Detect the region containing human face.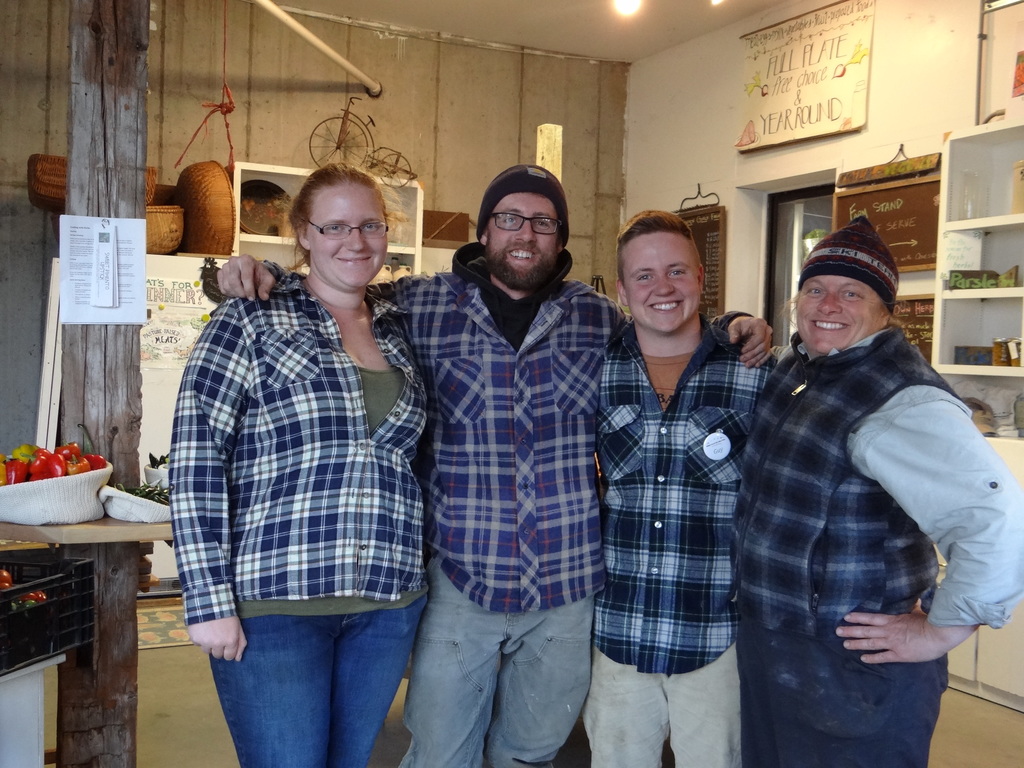
bbox(309, 186, 386, 288).
